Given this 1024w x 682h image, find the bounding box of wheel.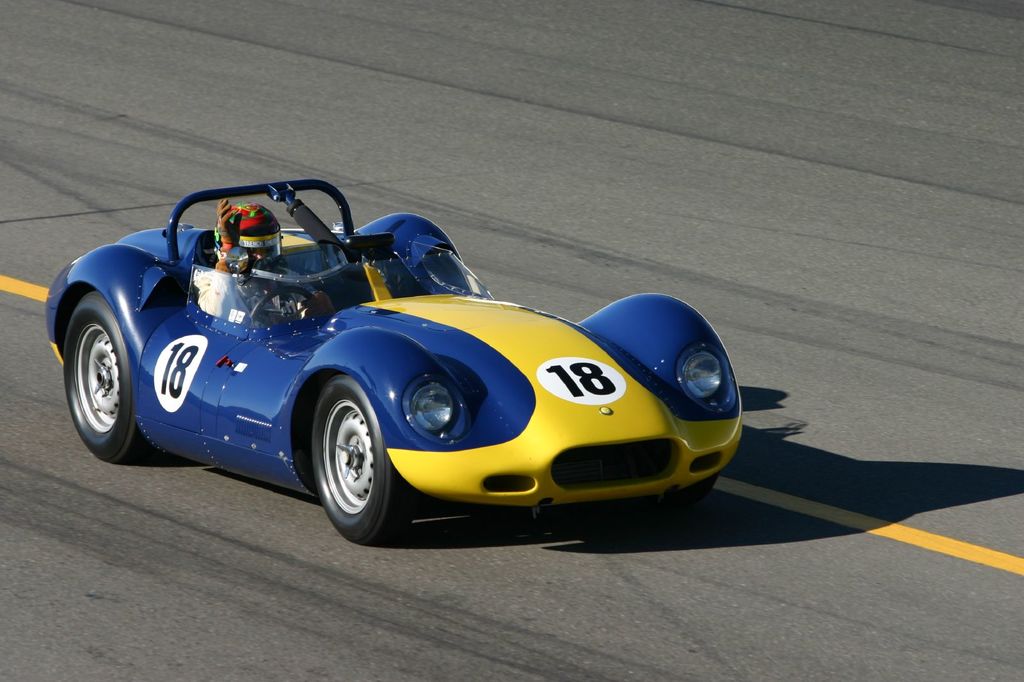
rect(50, 292, 151, 472).
